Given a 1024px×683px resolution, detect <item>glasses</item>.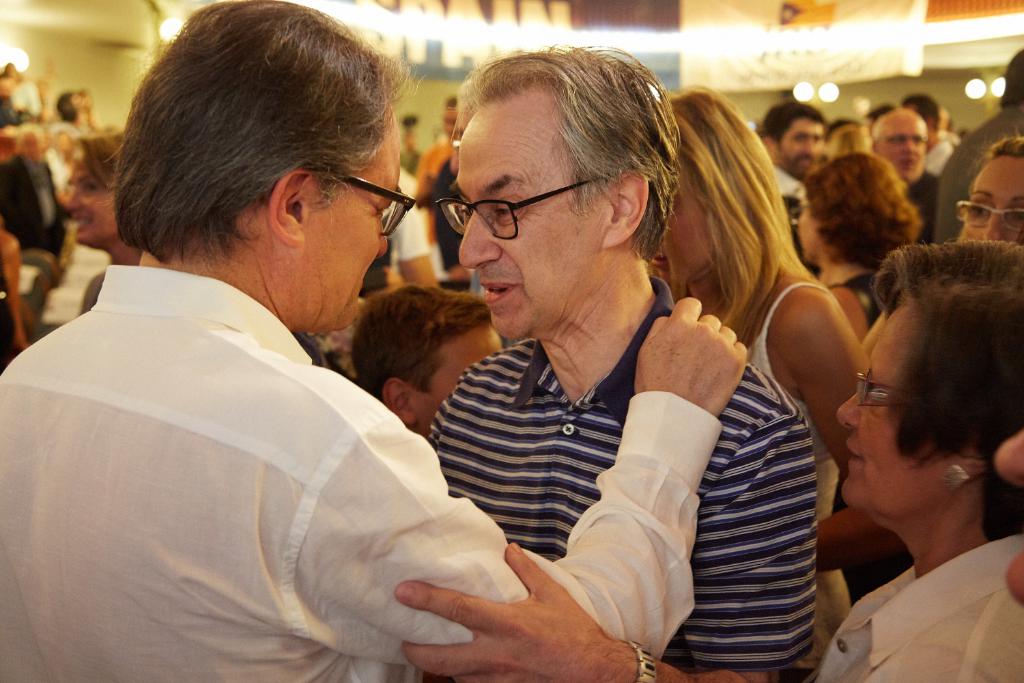
box(444, 176, 584, 231).
